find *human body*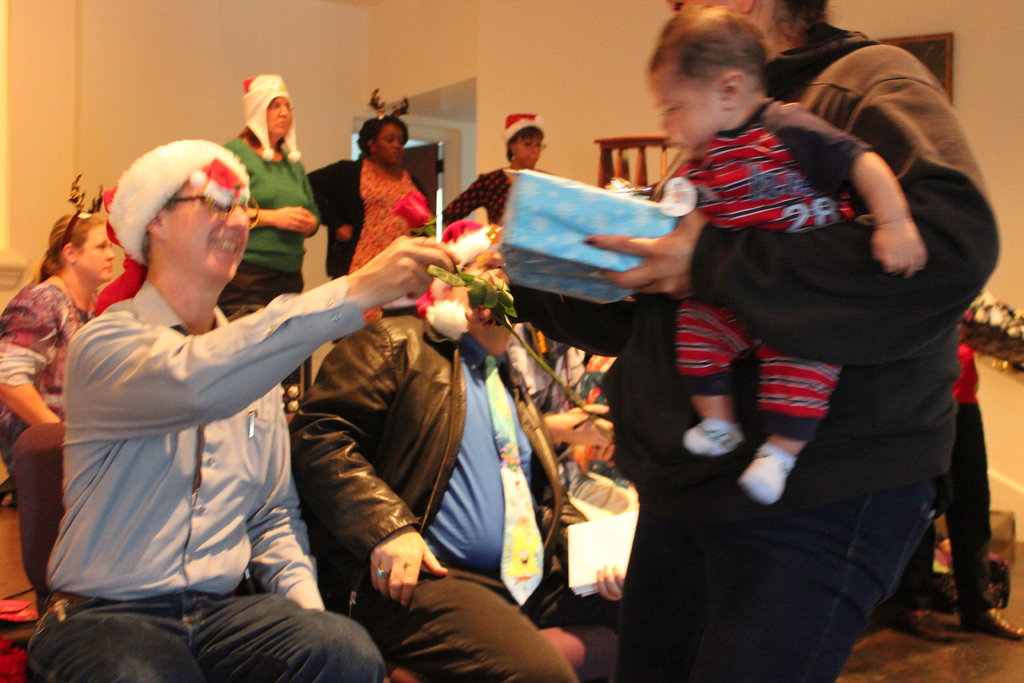
[0,267,97,504]
